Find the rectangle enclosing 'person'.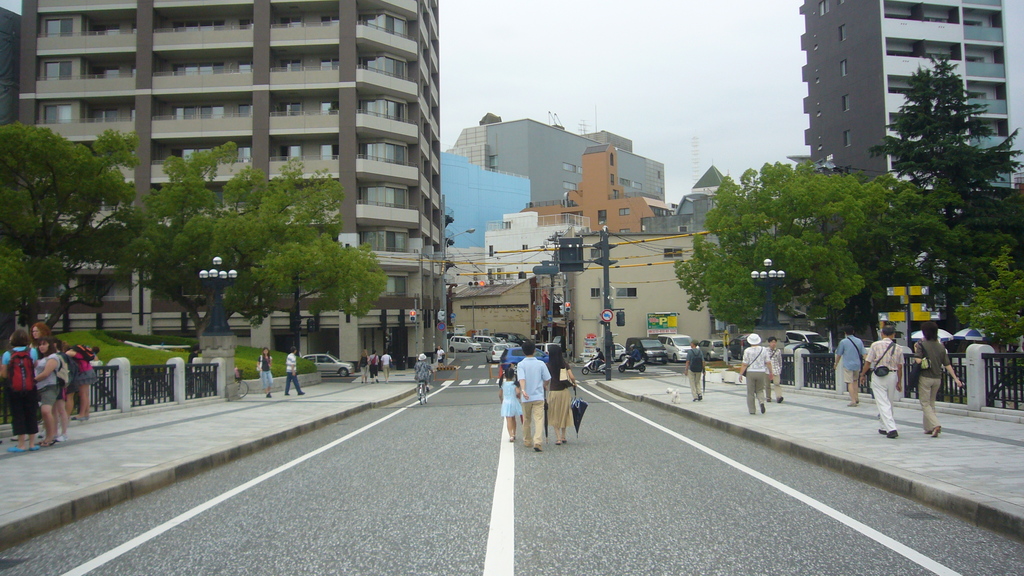
detection(683, 340, 710, 394).
